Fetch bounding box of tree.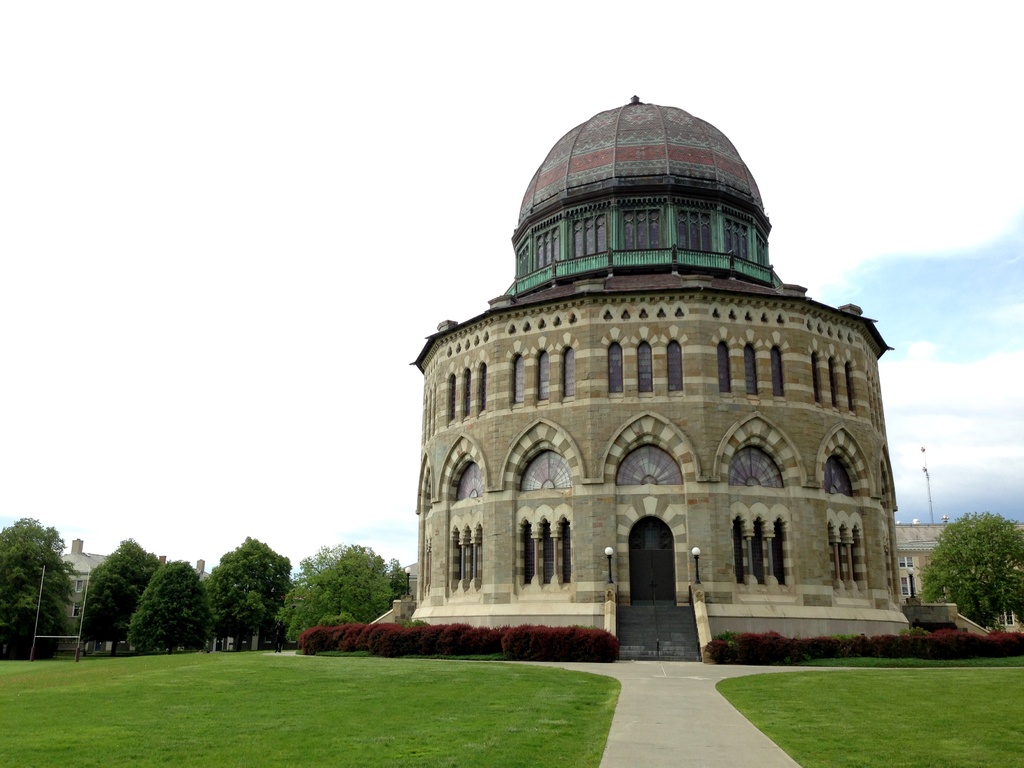
Bbox: [left=923, top=511, right=1023, bottom=627].
